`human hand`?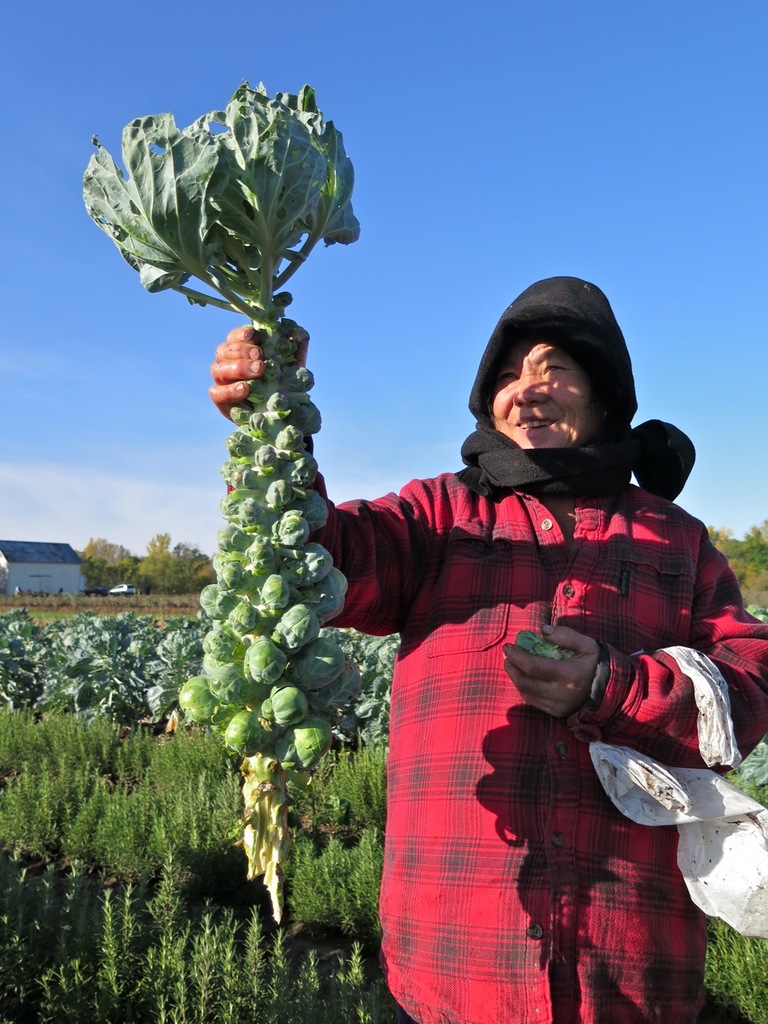
523, 634, 624, 721
